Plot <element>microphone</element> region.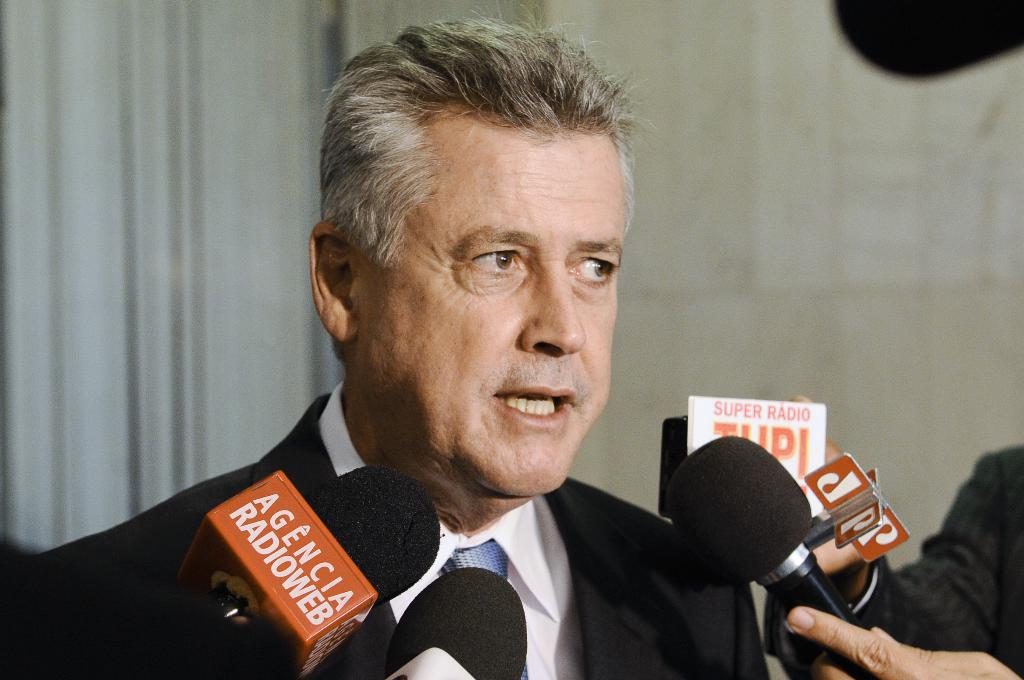
Plotted at <box>177,463,449,679</box>.
